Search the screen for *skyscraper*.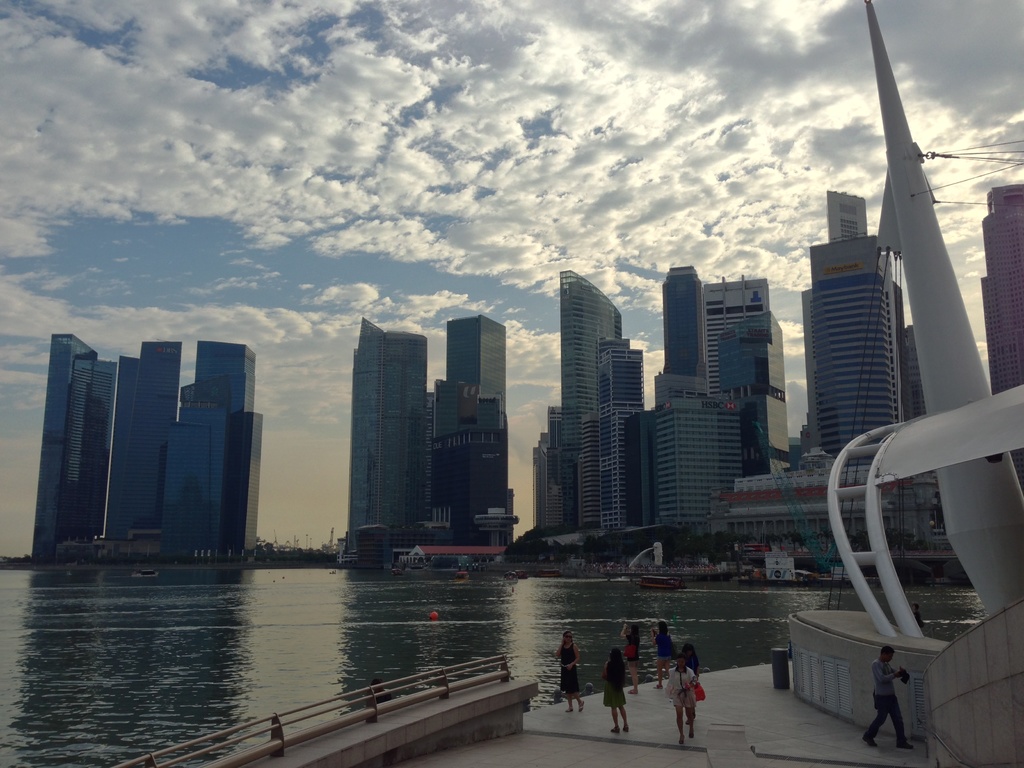
Found at <region>30, 327, 118, 568</region>.
